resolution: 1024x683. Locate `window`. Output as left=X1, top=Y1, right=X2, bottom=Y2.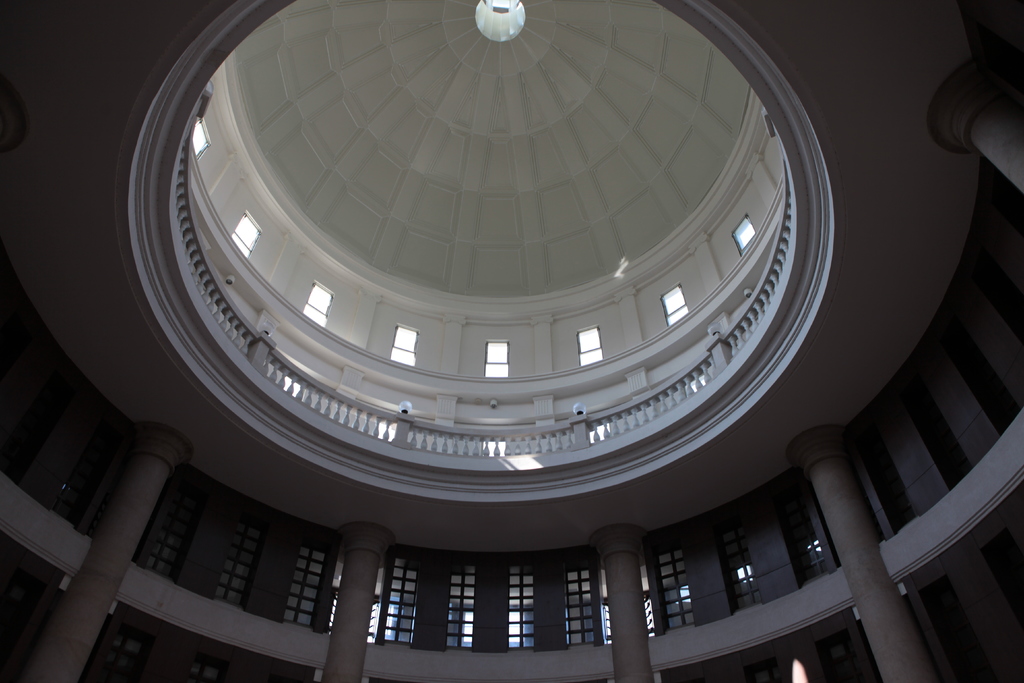
left=652, top=545, right=696, bottom=628.
